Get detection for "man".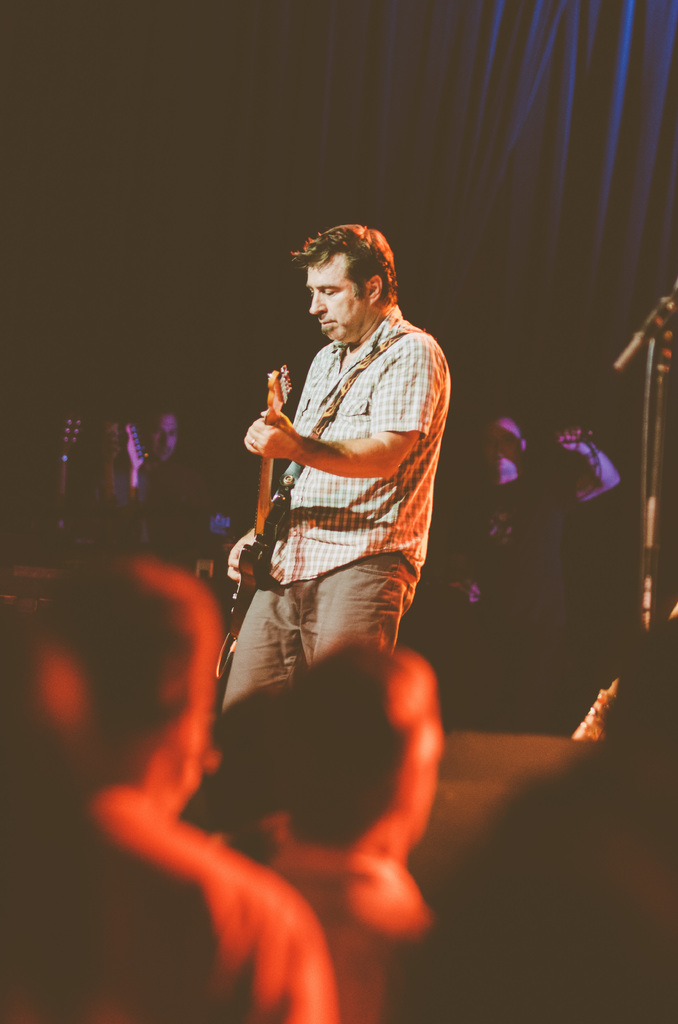
Detection: <bbox>252, 643, 434, 1023</bbox>.
